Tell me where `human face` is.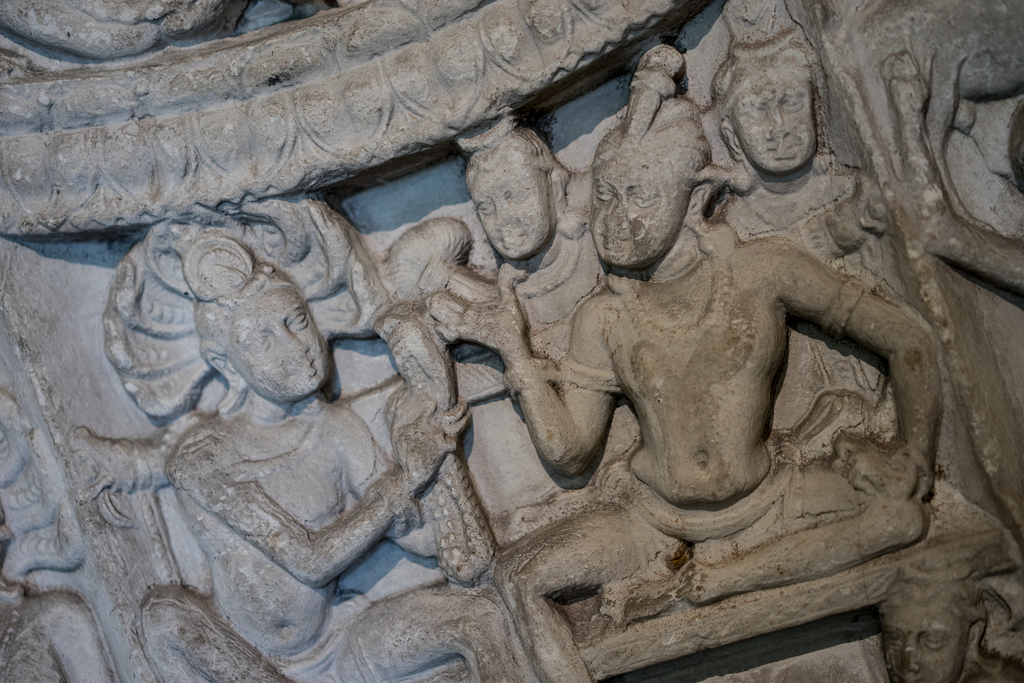
`human face` is at [left=227, top=289, right=326, bottom=400].
